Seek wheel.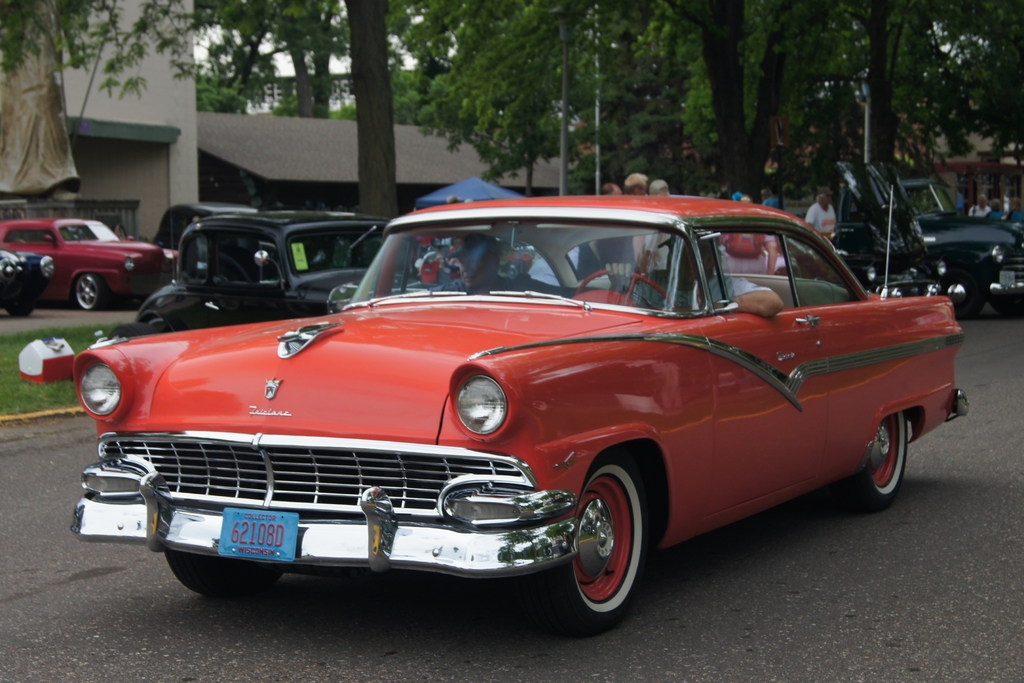
<box>992,297,1022,318</box>.
